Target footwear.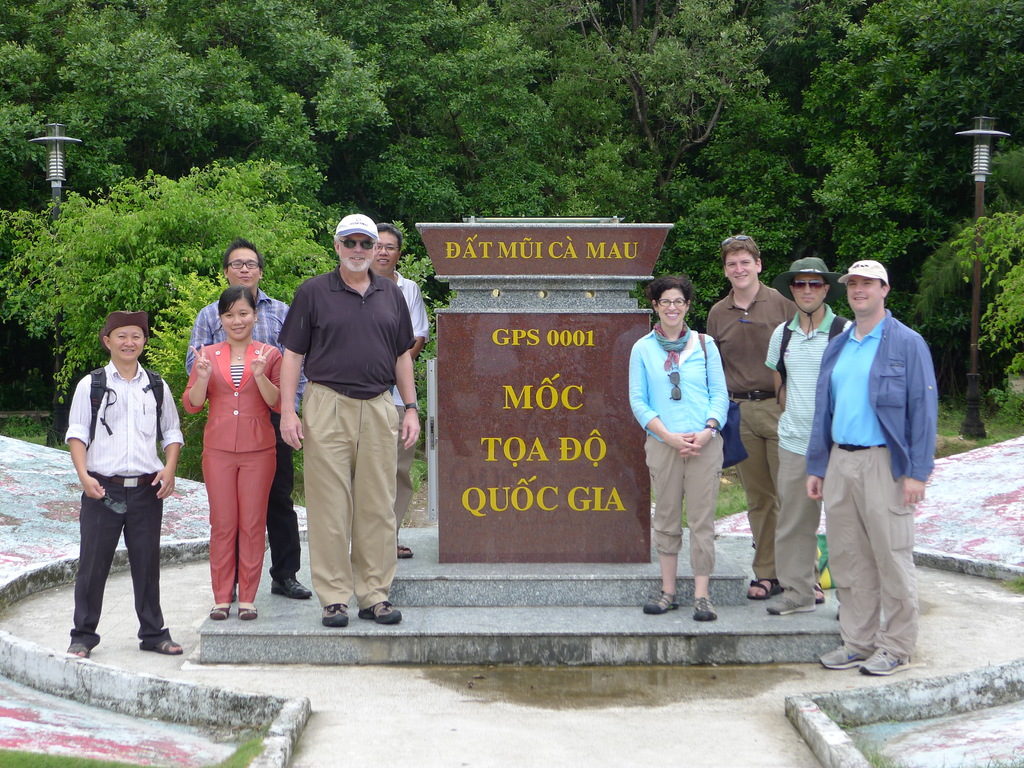
Target region: region(268, 576, 307, 598).
